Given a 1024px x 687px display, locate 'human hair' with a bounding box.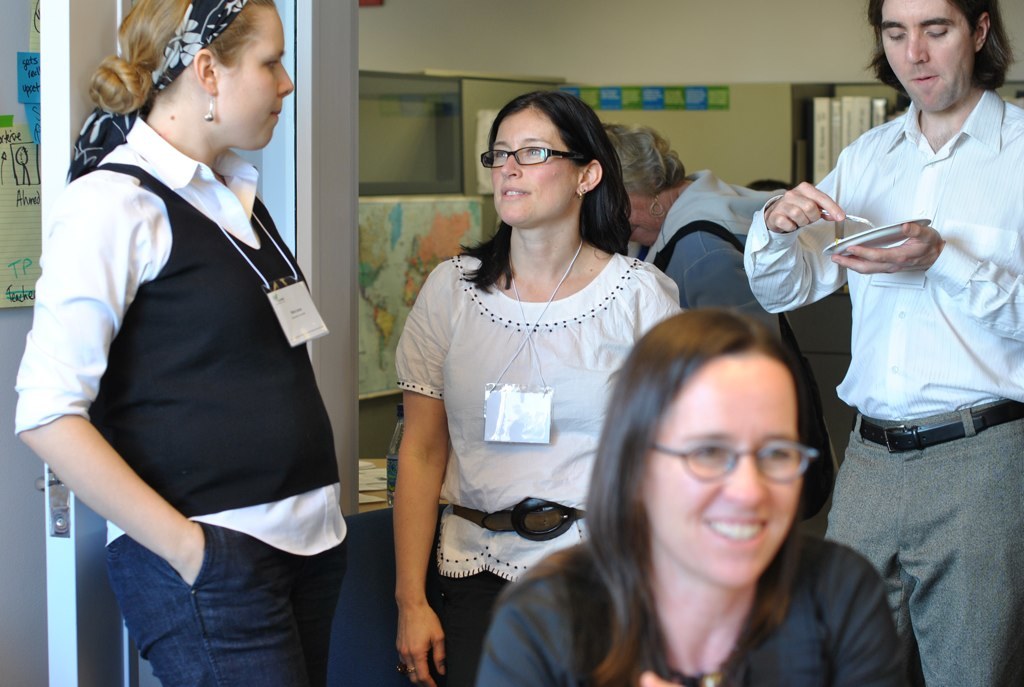
Located: l=599, t=123, r=684, b=196.
